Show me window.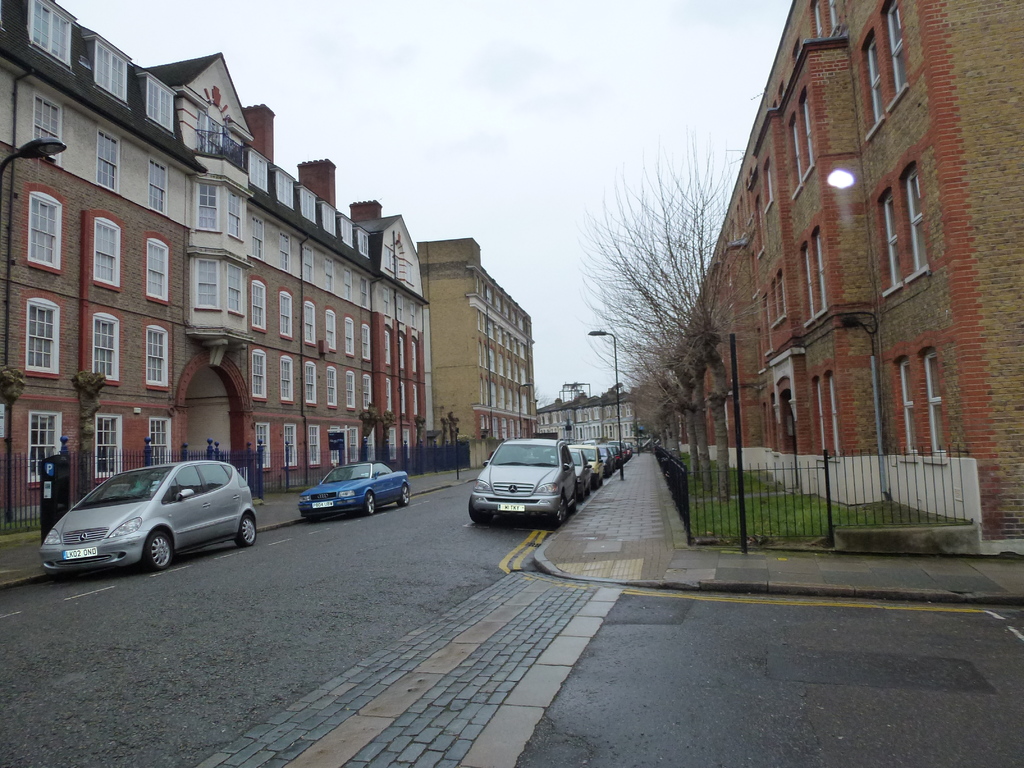
window is here: [x1=328, y1=258, x2=333, y2=292].
